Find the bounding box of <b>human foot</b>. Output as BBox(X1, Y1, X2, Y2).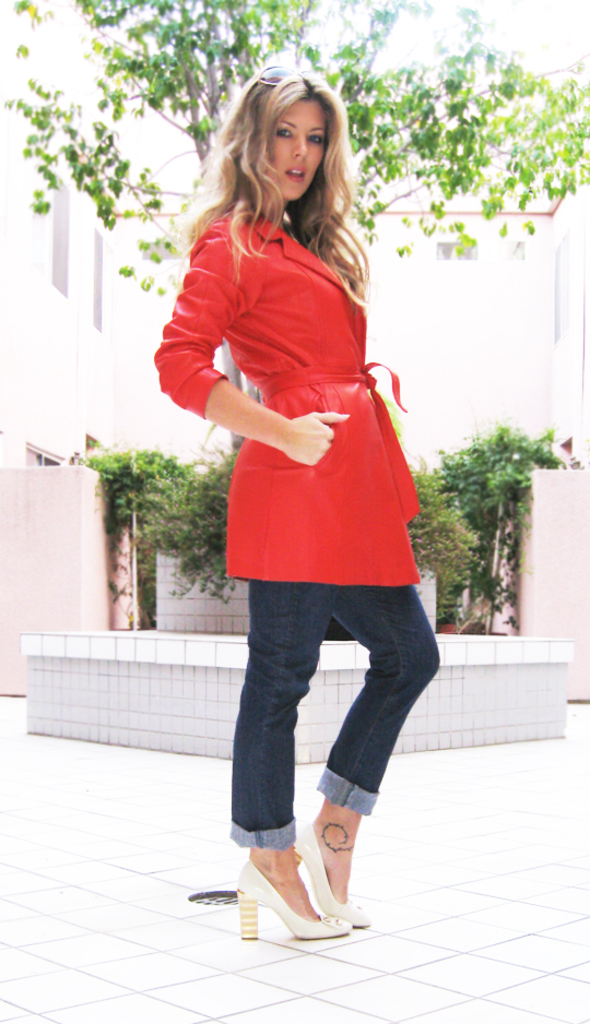
BBox(286, 810, 363, 925).
